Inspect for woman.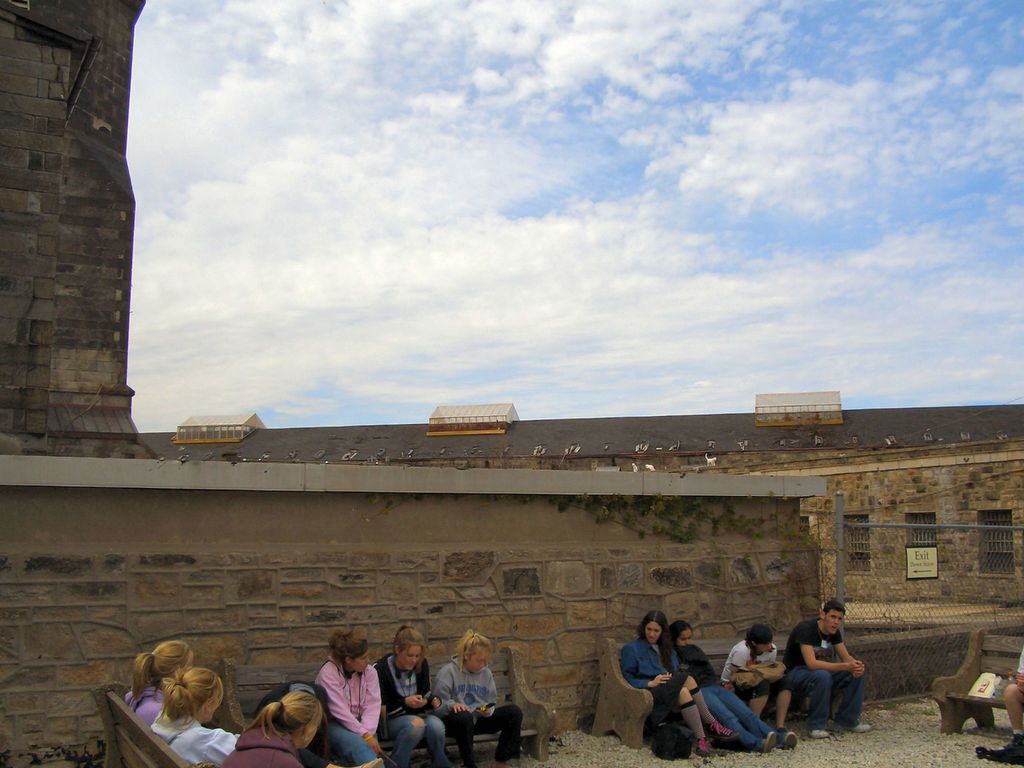
Inspection: <region>221, 688, 319, 767</region>.
